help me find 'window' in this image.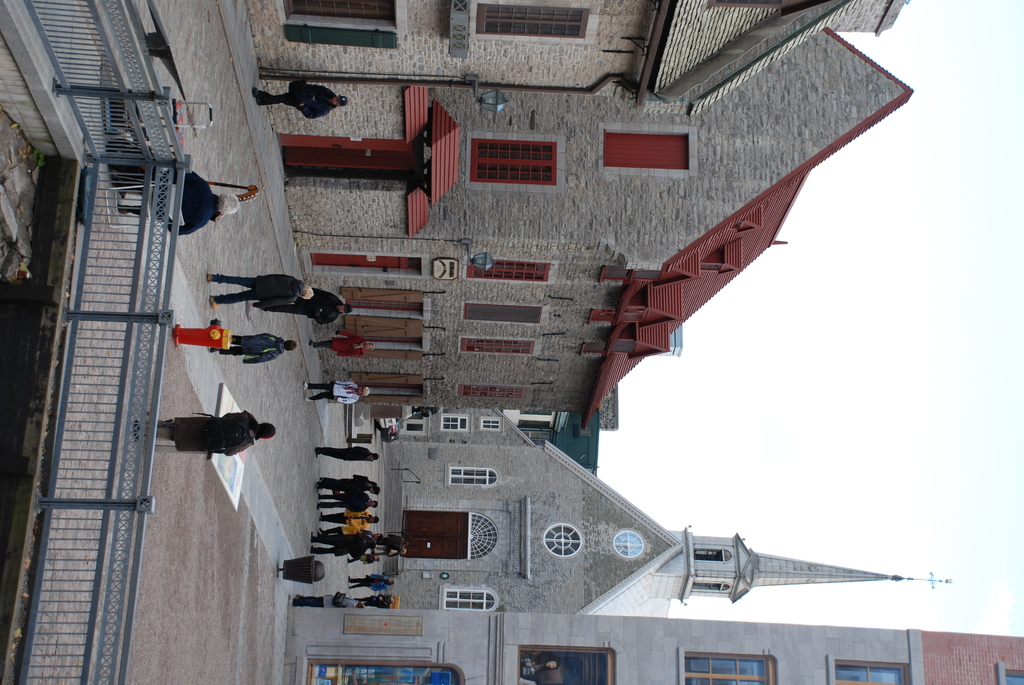
Found it: 545,526,577,560.
